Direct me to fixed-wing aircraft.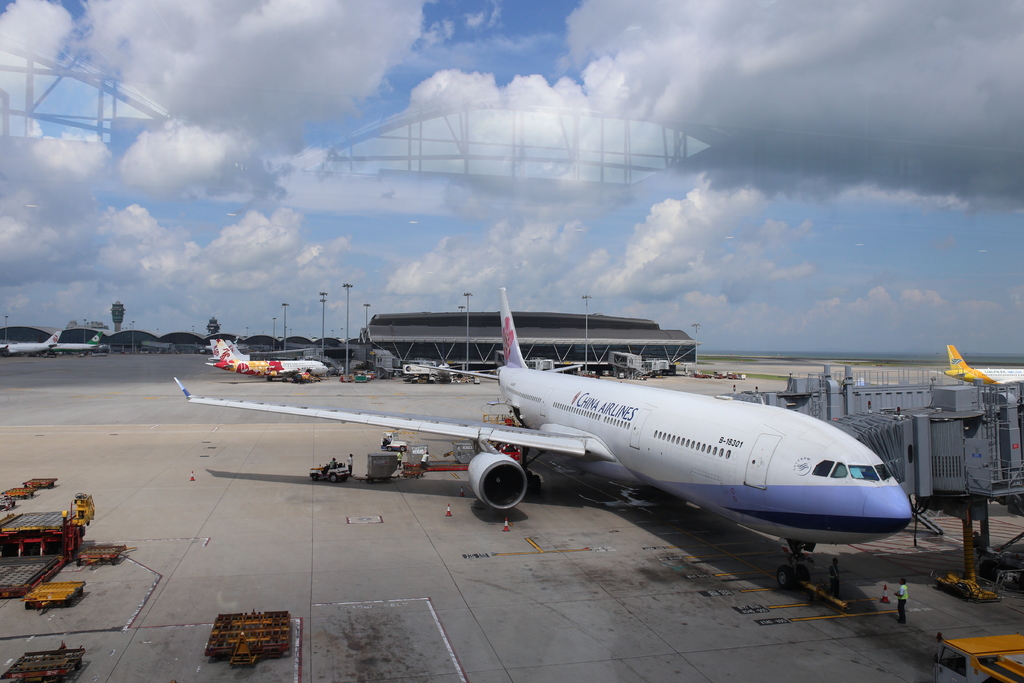
Direction: (206, 338, 329, 384).
